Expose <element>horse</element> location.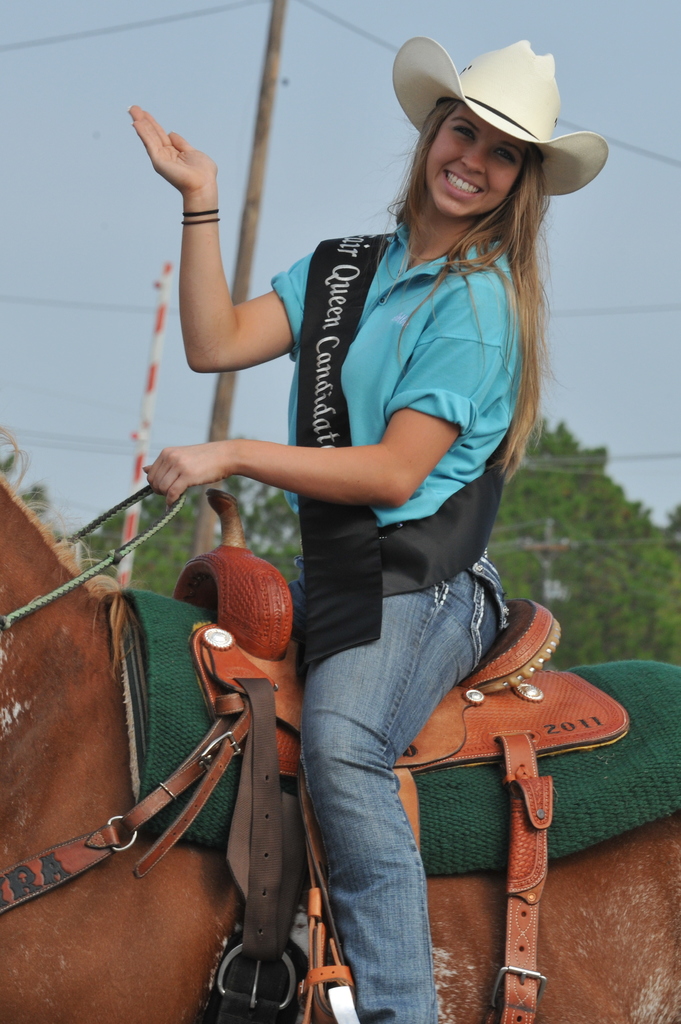
Exposed at (0, 481, 680, 1023).
